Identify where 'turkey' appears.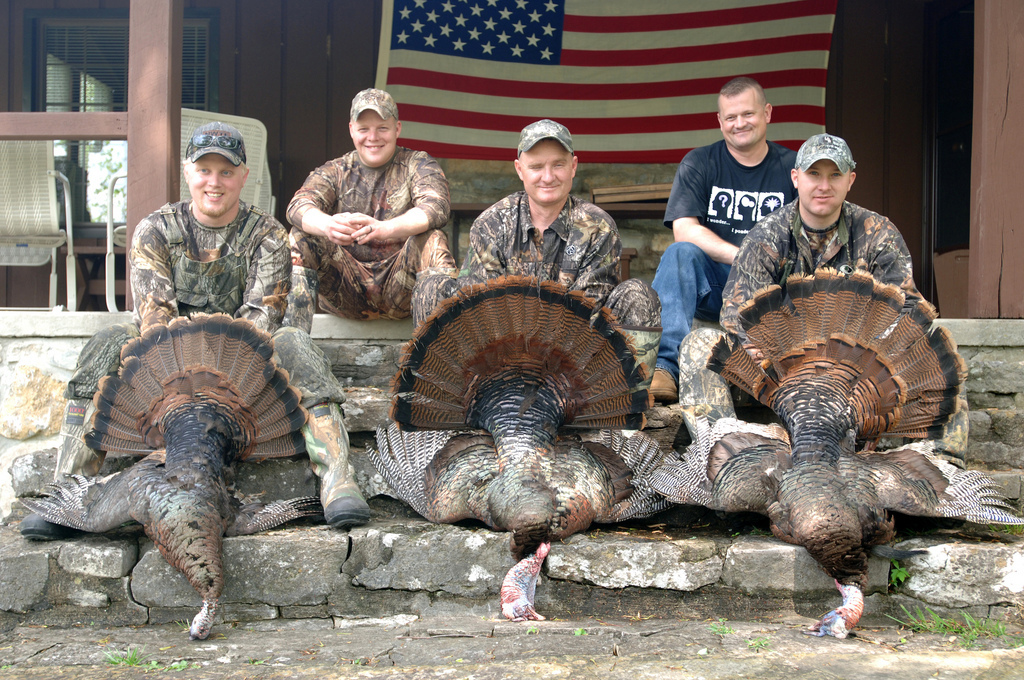
Appears at 14/309/319/643.
